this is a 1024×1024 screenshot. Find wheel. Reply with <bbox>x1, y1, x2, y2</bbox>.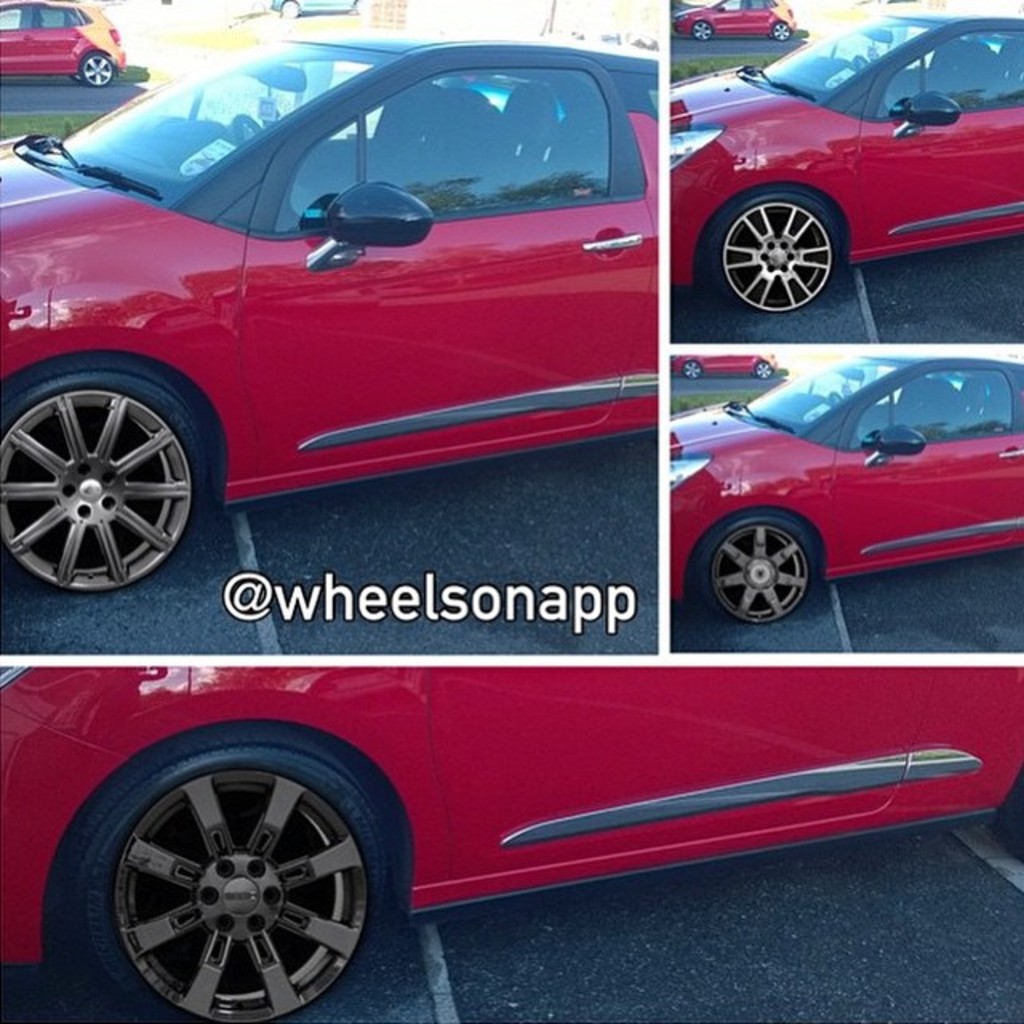
<bbox>275, 0, 299, 22</bbox>.
